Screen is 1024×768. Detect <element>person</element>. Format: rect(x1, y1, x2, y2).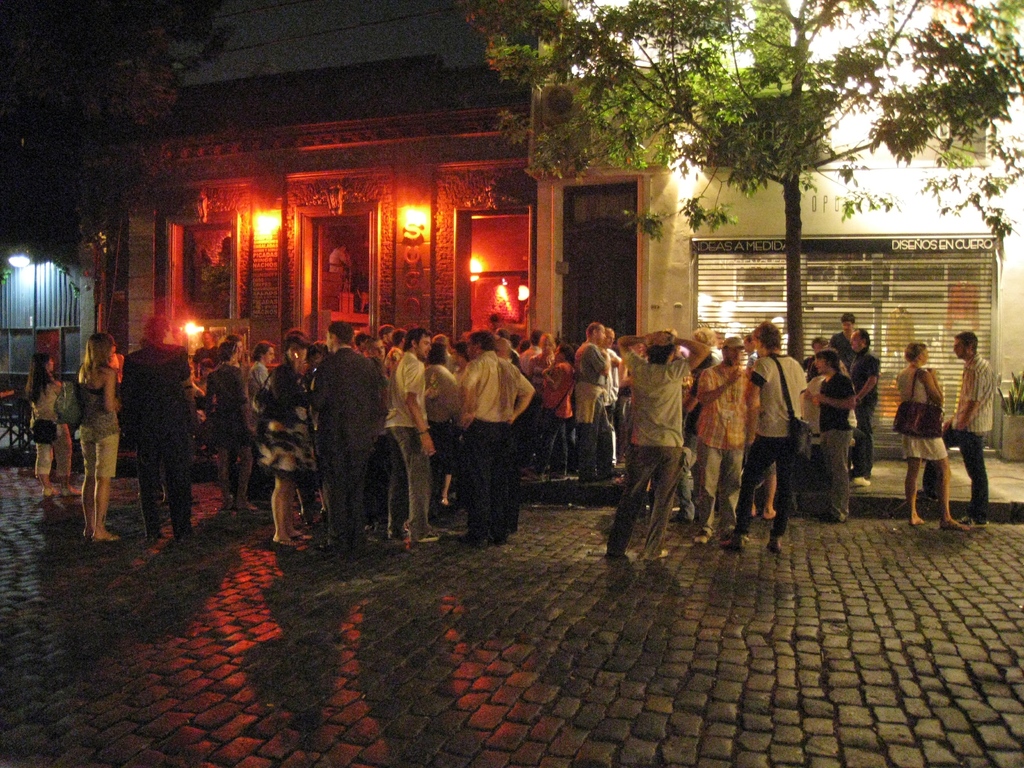
rect(520, 330, 556, 426).
